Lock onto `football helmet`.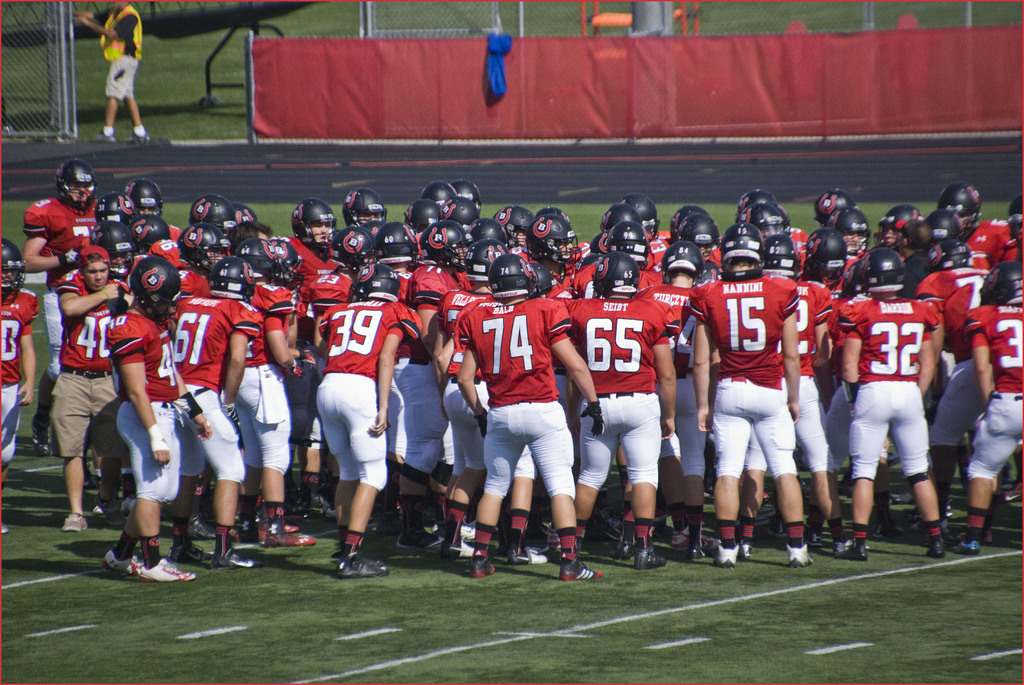
Locked: rect(659, 240, 706, 281).
